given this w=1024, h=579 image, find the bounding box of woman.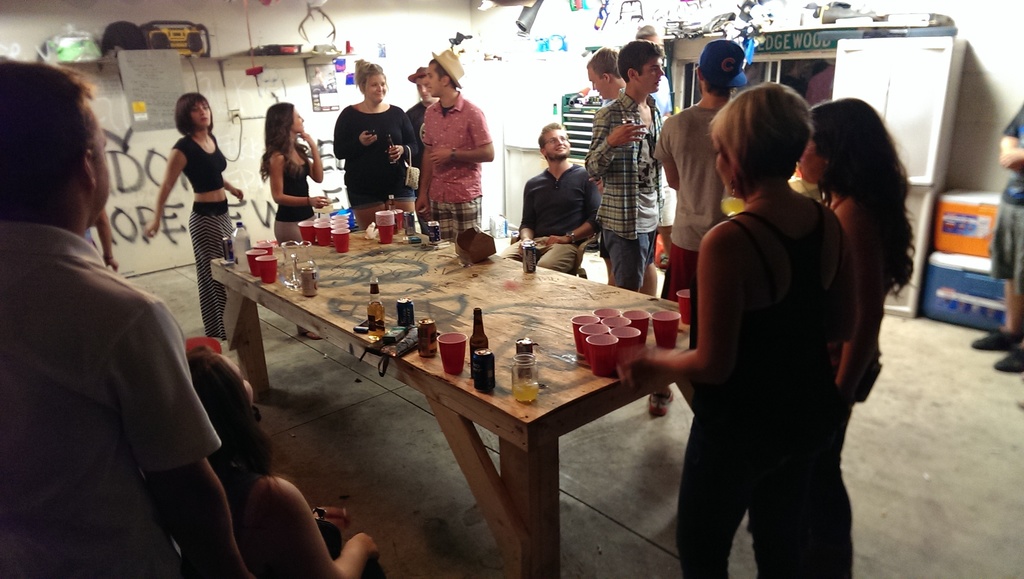
261:101:323:341.
